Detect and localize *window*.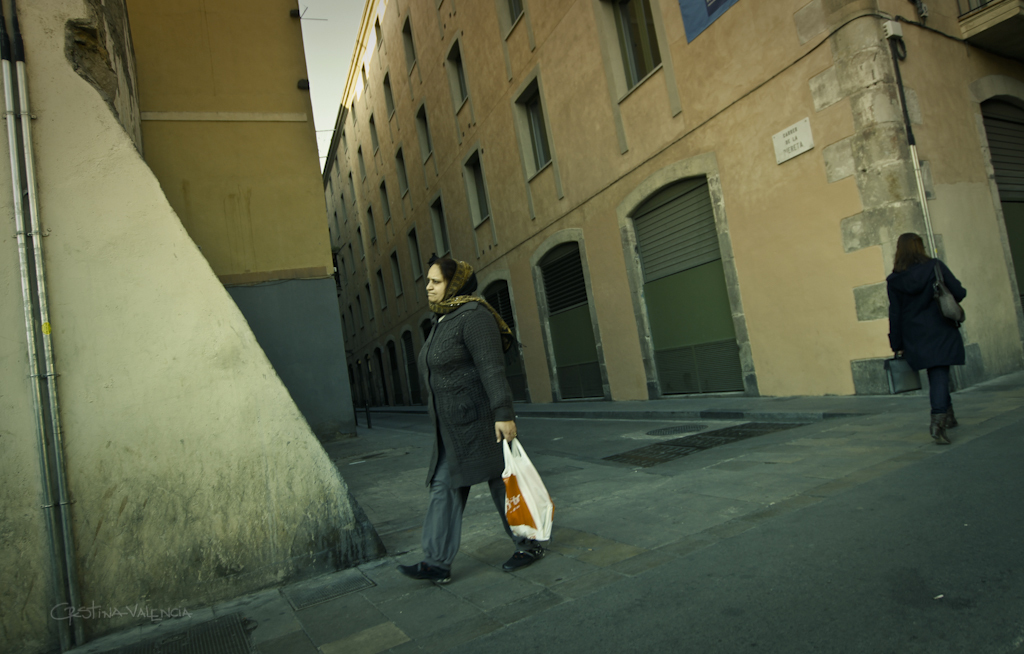
Localized at <box>624,142,733,393</box>.
